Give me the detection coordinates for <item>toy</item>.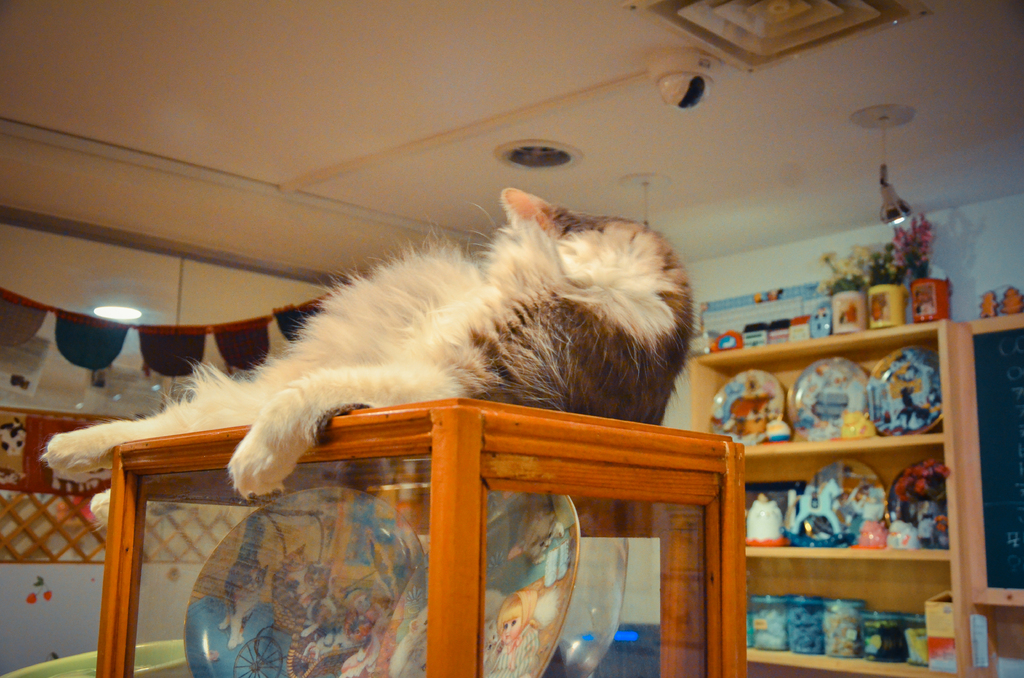
<bbox>778, 478, 856, 549</bbox>.
